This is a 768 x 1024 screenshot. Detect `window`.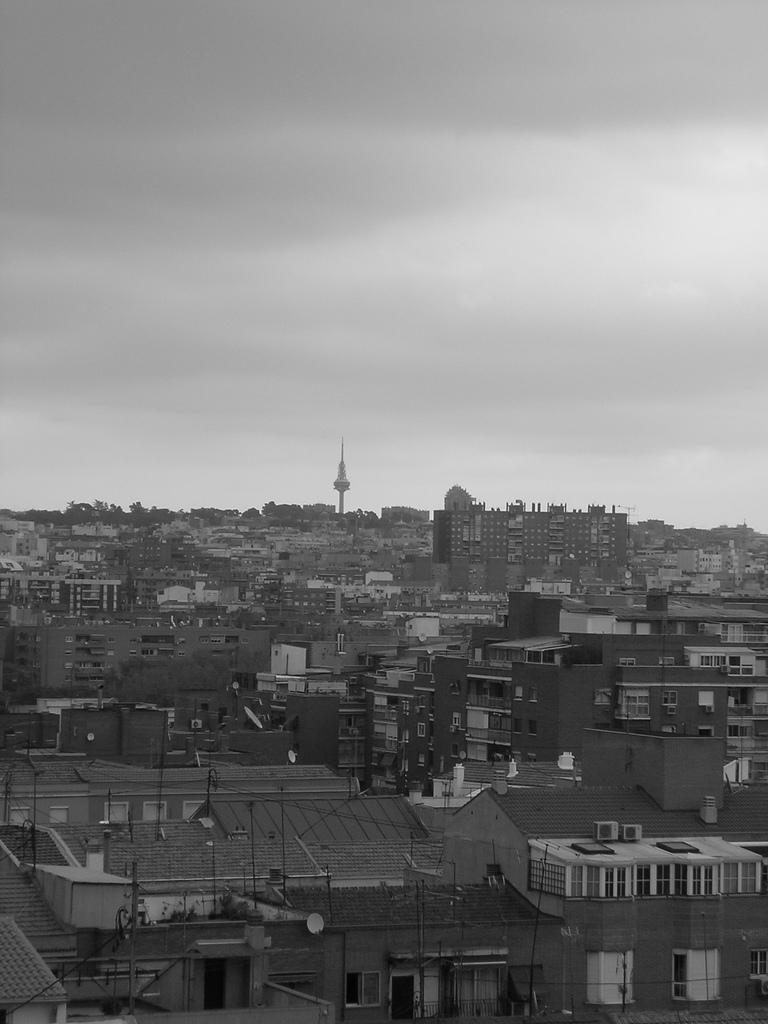
box(669, 946, 720, 1004).
